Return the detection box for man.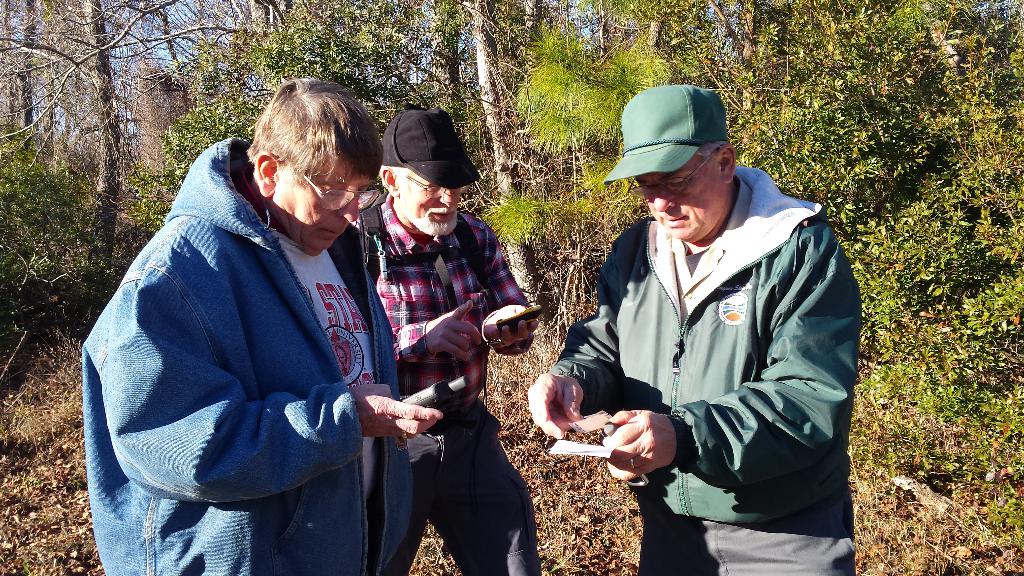
{"left": 354, "top": 110, "right": 540, "bottom": 575}.
